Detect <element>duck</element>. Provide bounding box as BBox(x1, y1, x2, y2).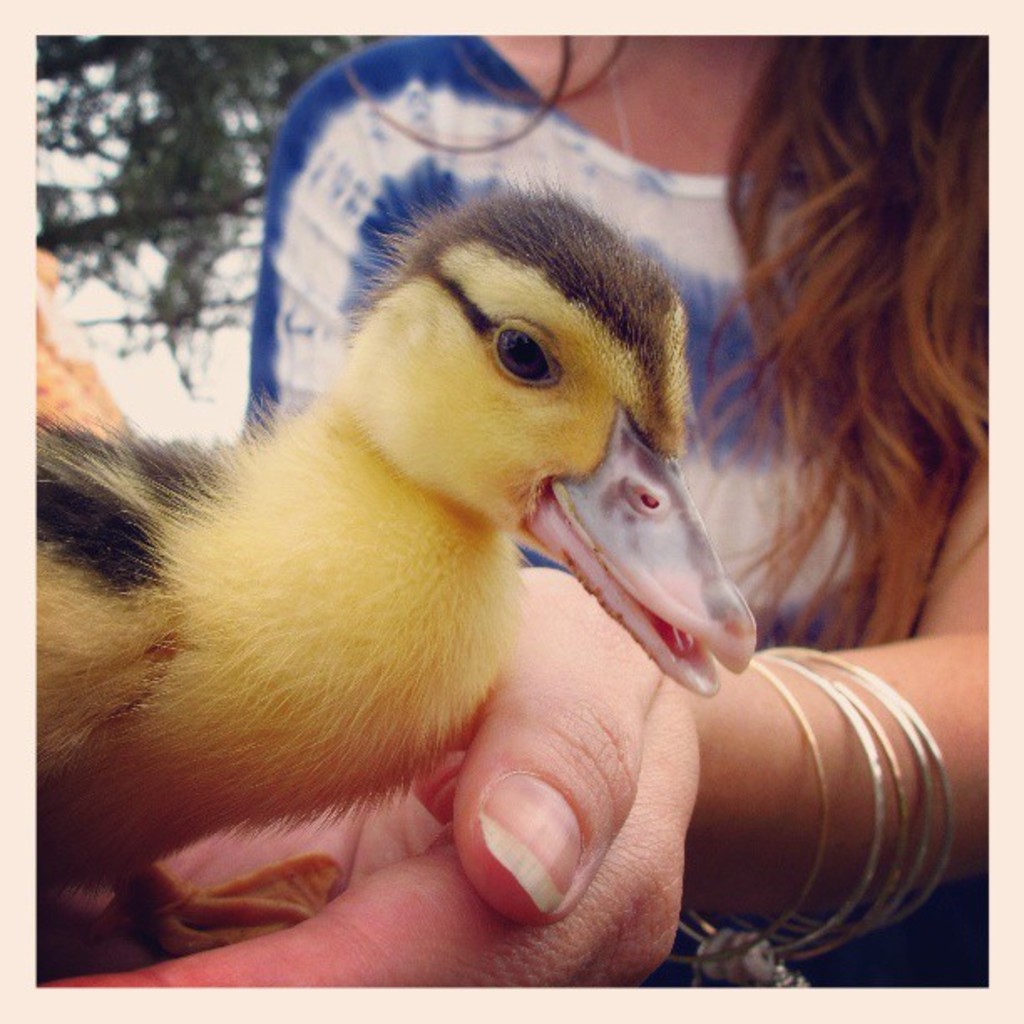
BBox(35, 167, 758, 955).
